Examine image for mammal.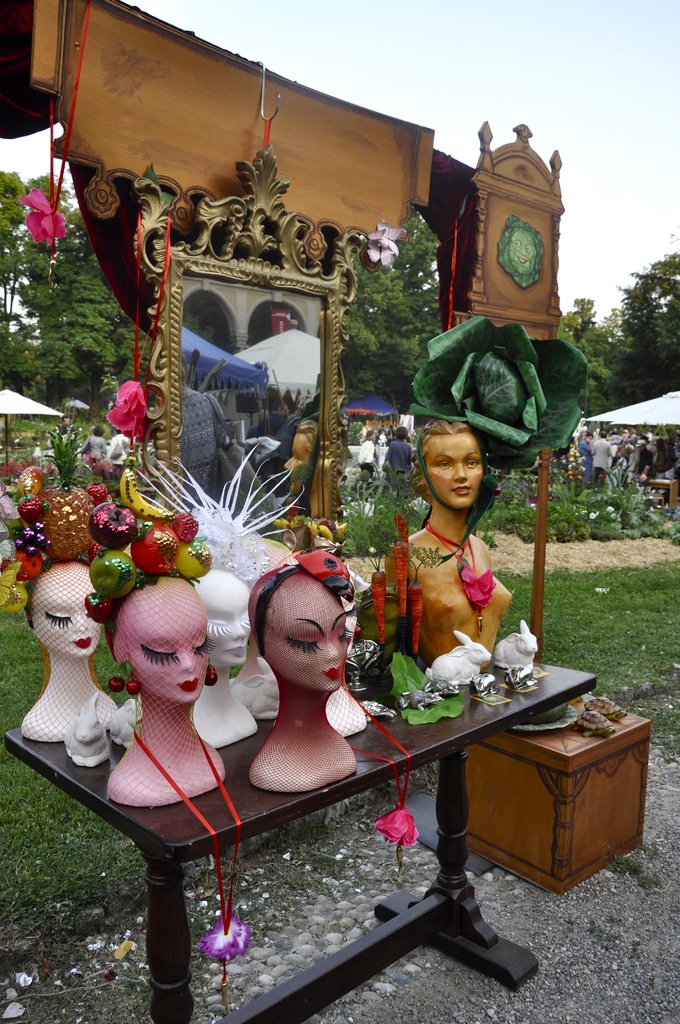
Examination result: [left=79, top=426, right=109, bottom=466].
